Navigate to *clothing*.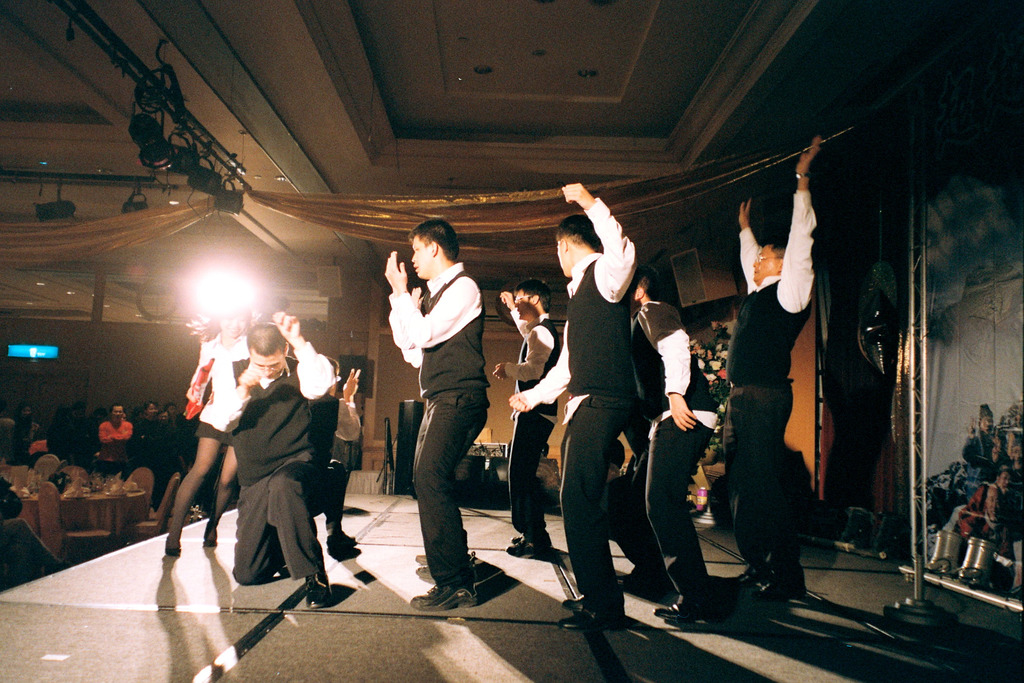
Navigation target: (323,398,368,544).
